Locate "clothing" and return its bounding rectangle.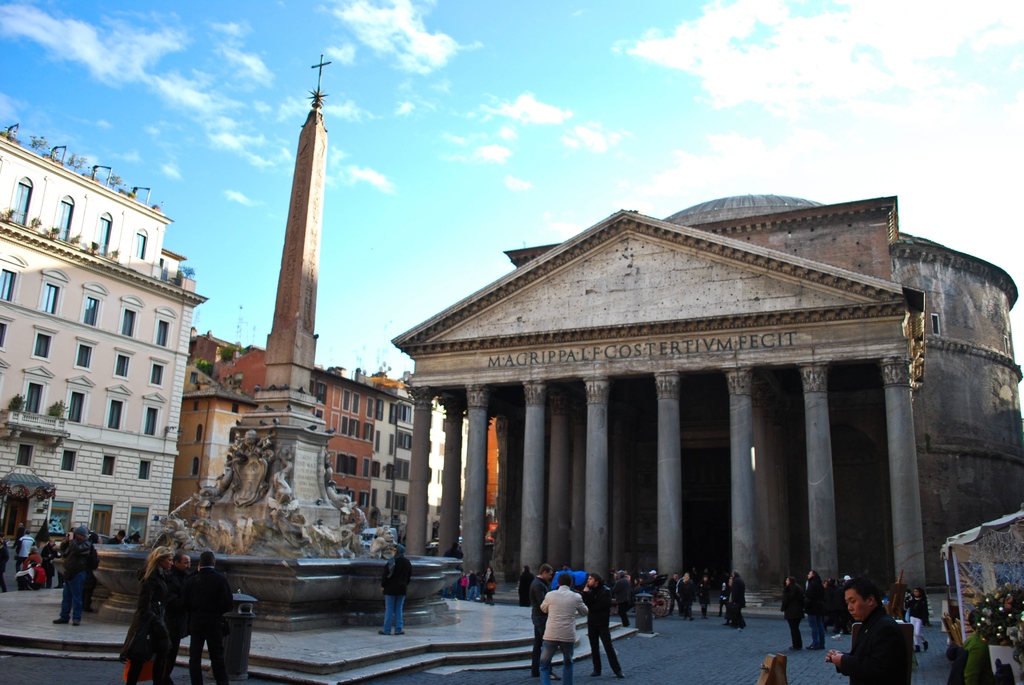
{"x1": 660, "y1": 573, "x2": 680, "y2": 611}.
